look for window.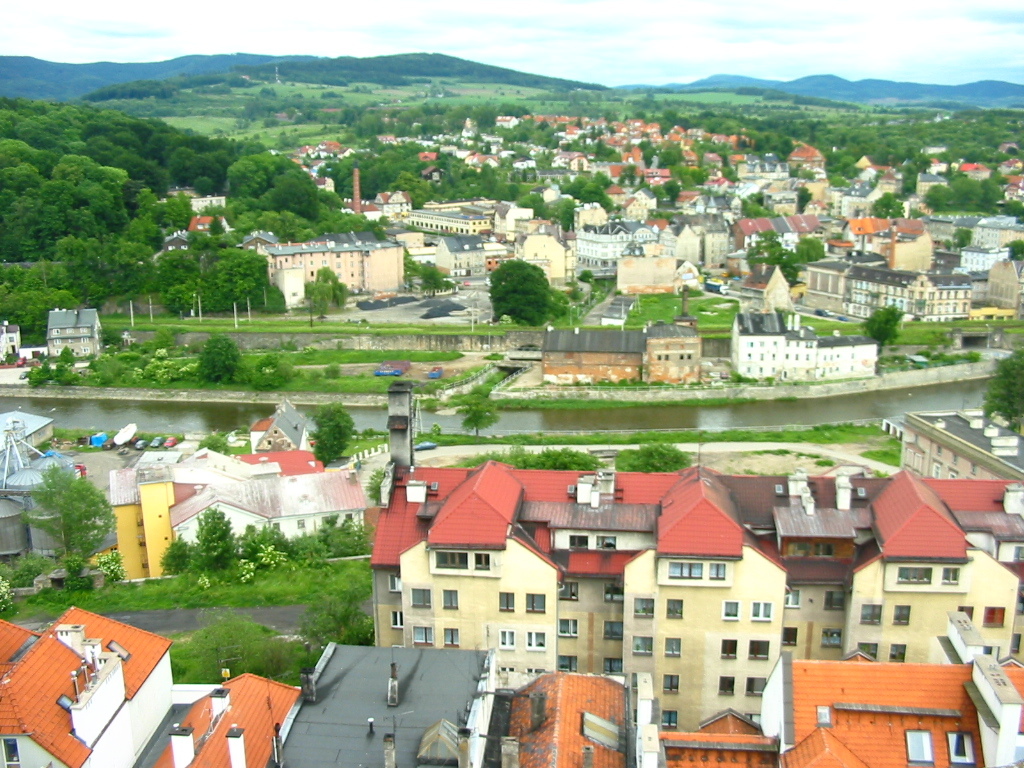
Found: 791, 544, 814, 558.
